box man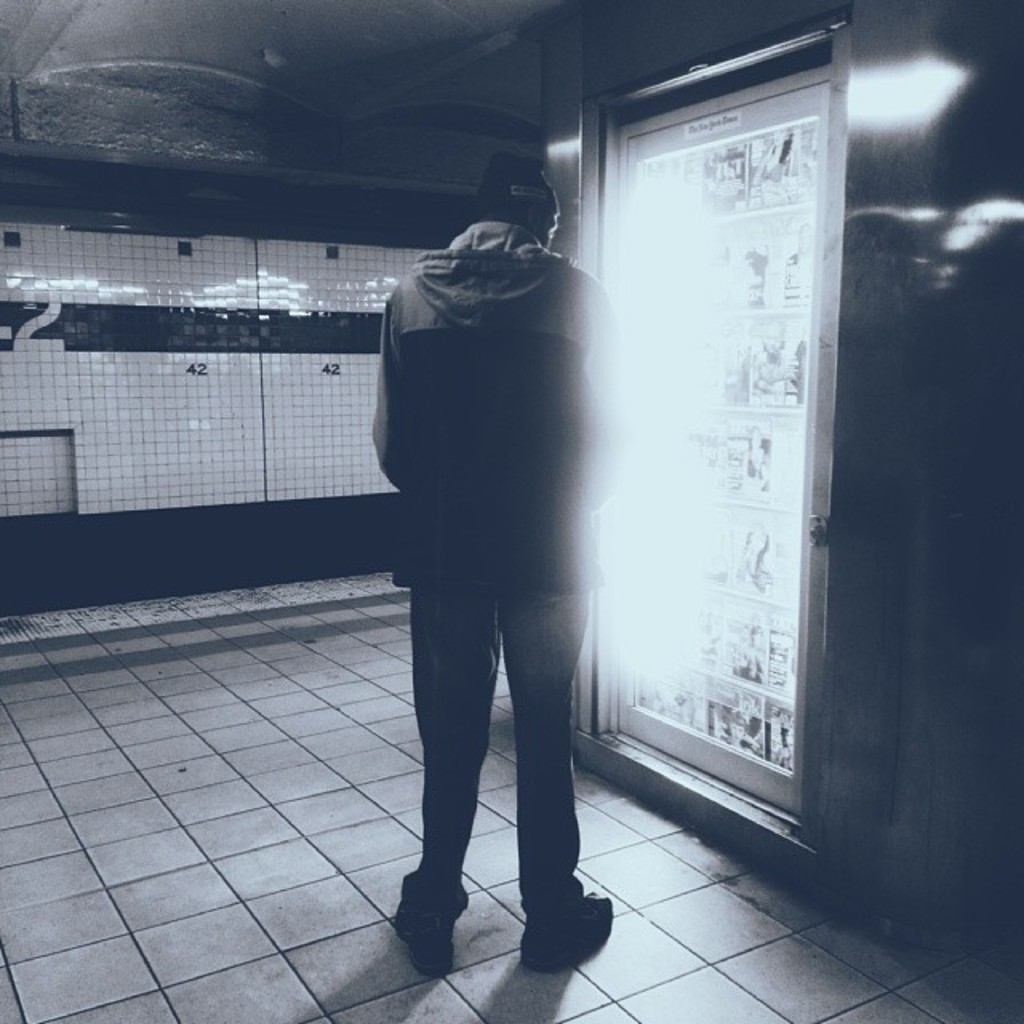
rect(355, 152, 638, 974)
